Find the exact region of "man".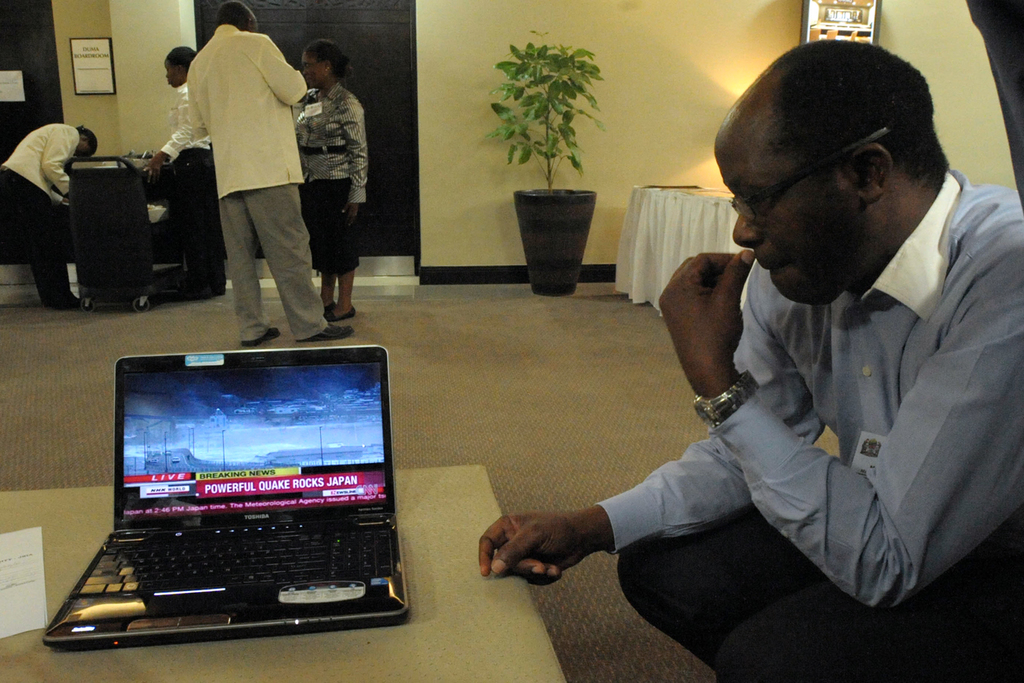
Exact region: box=[477, 39, 1023, 682].
